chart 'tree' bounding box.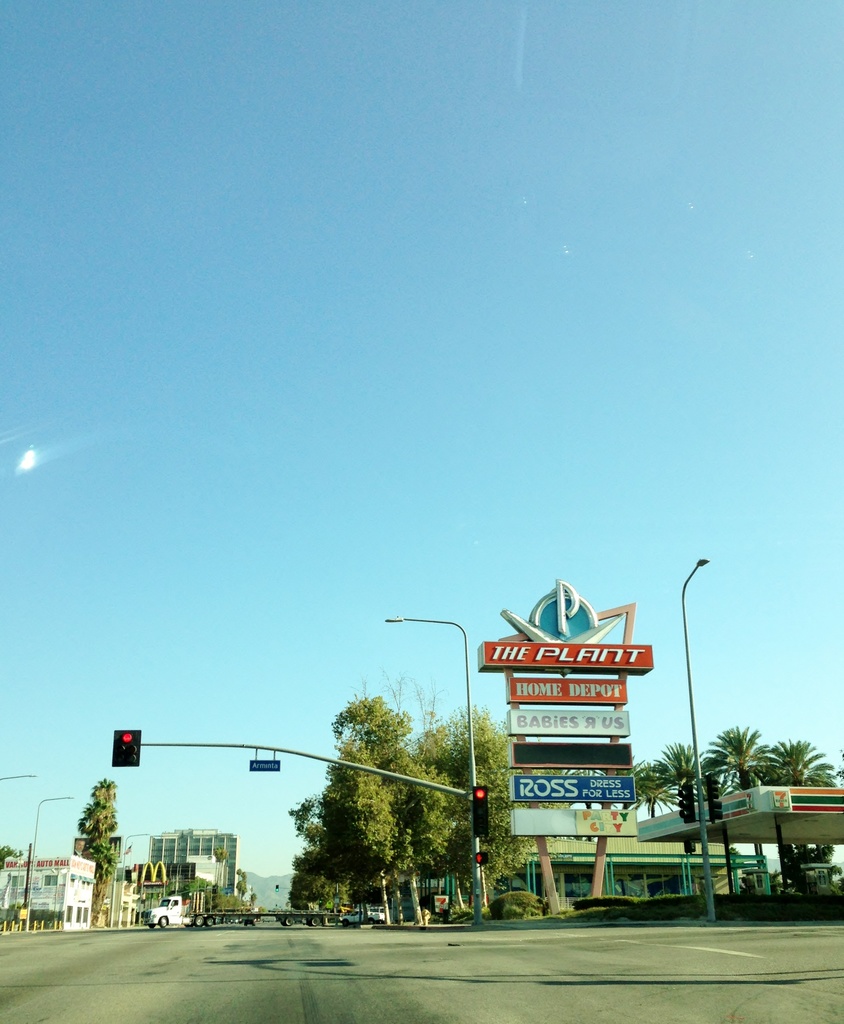
Charted: BBox(420, 712, 536, 922).
